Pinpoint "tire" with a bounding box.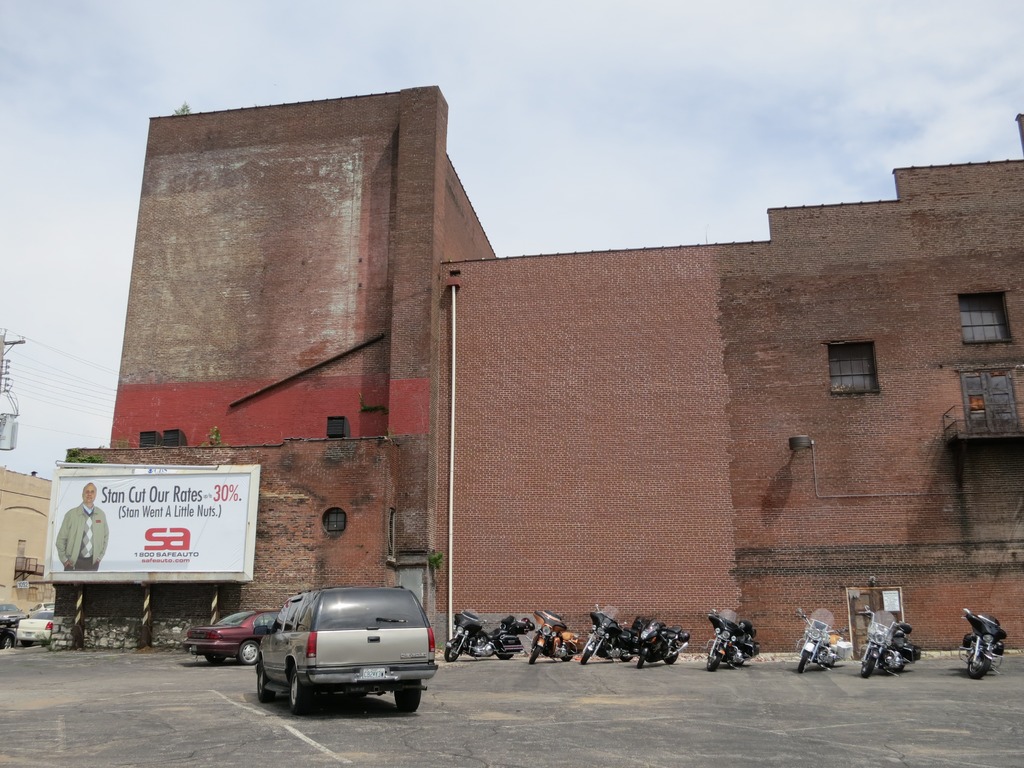
(703,641,723,668).
